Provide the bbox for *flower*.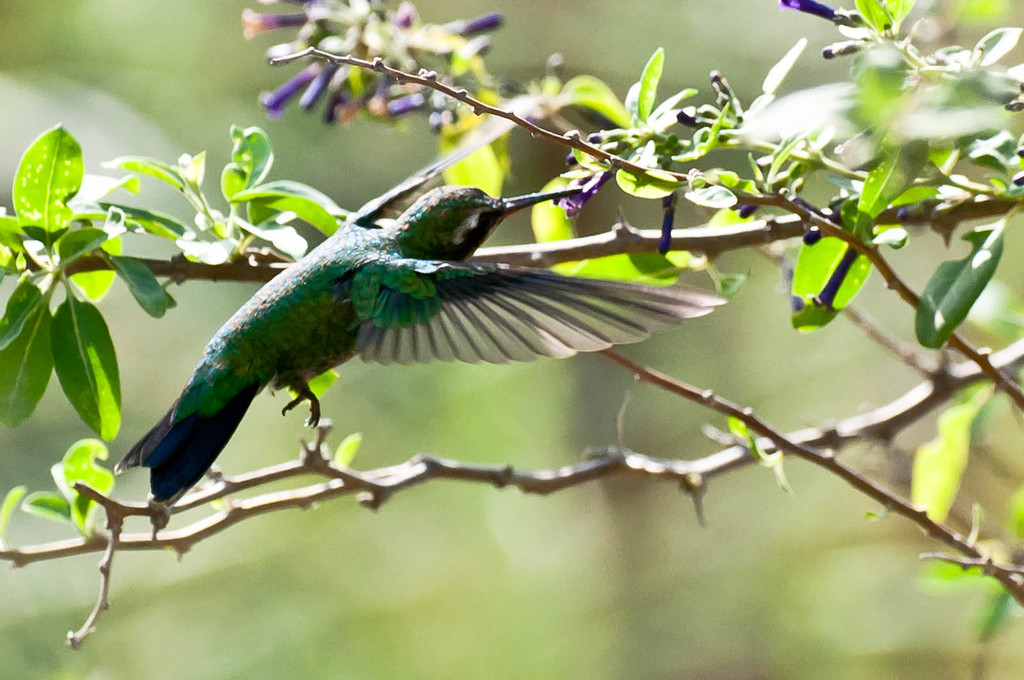
Rect(779, 0, 837, 25).
